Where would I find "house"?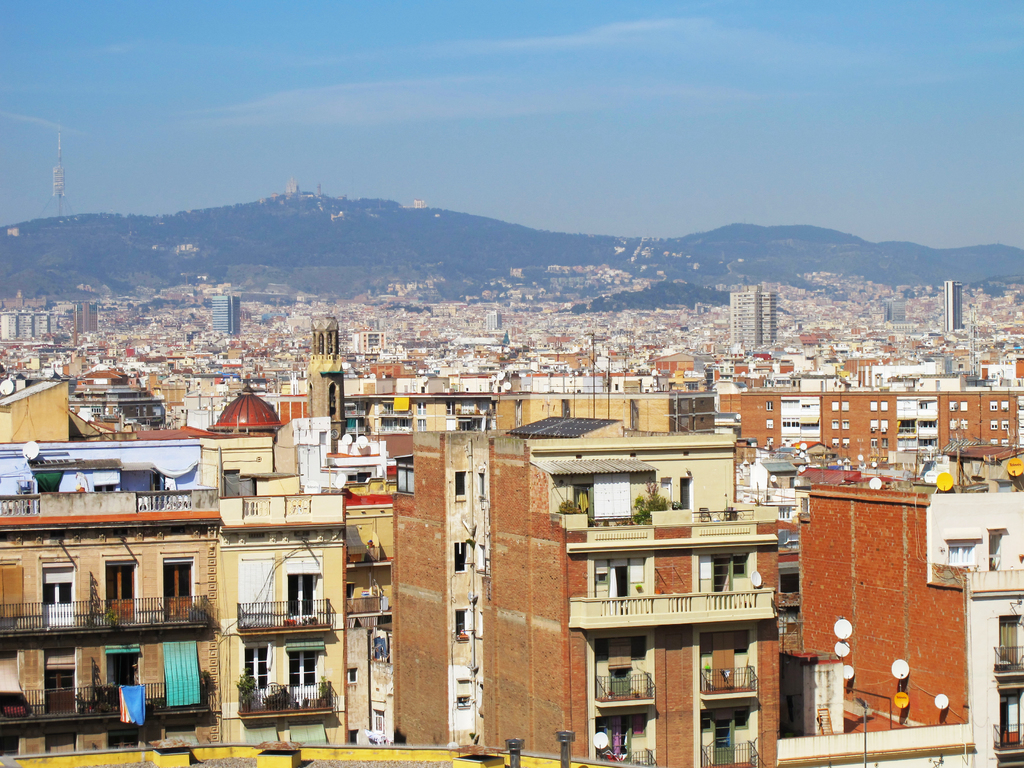
At (x1=479, y1=305, x2=522, y2=332).
